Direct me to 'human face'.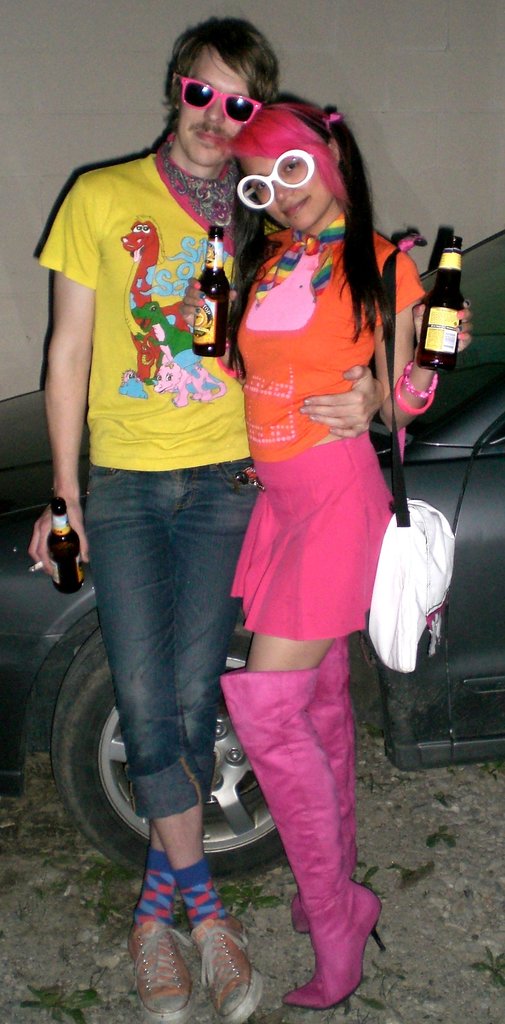
Direction: crop(174, 41, 261, 170).
